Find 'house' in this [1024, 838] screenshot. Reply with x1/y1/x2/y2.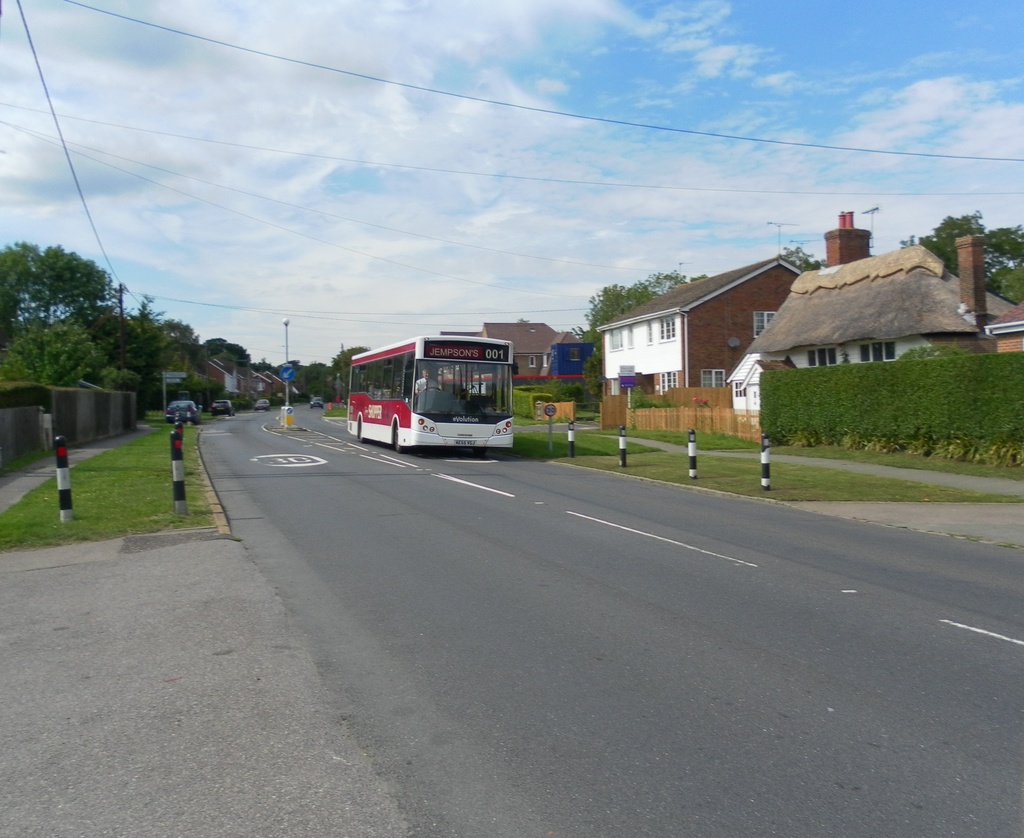
216/357/245/393.
